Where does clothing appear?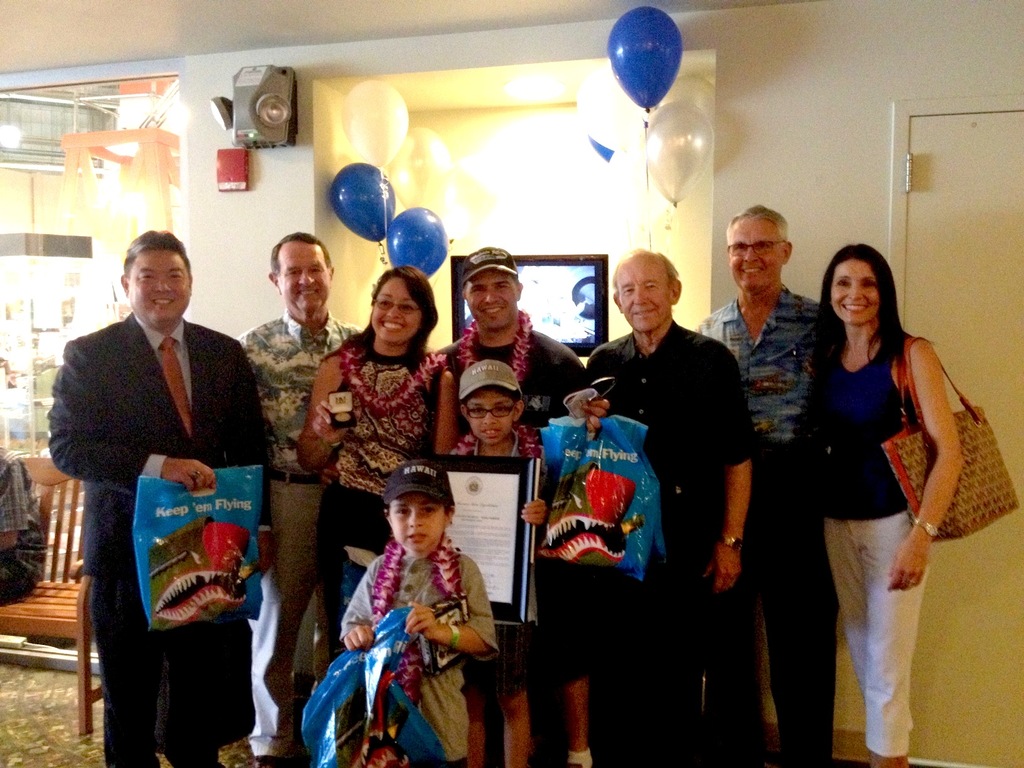
Appears at 433:328:591:623.
